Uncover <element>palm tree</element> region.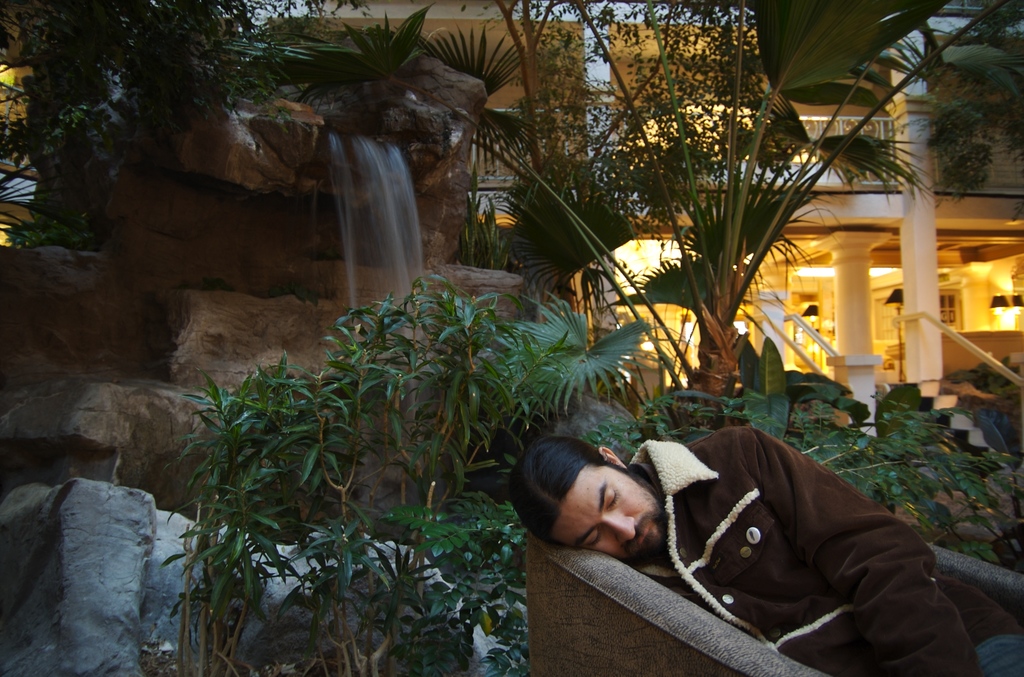
Uncovered: (left=212, top=0, right=1023, bottom=396).
